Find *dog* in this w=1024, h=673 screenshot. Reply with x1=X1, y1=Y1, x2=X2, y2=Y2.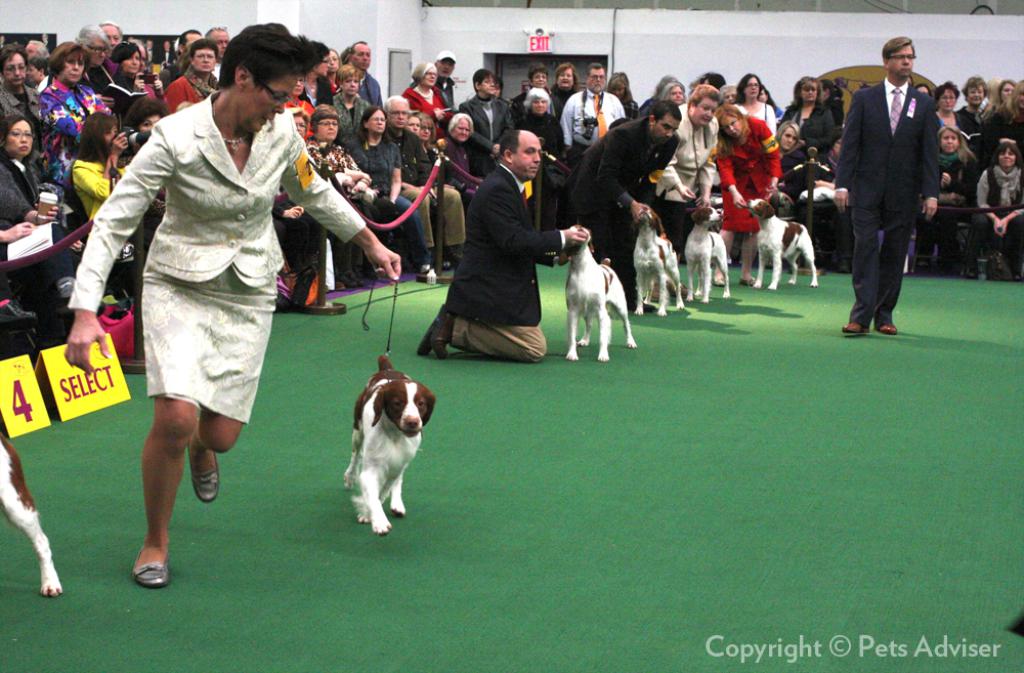
x1=679, y1=206, x2=731, y2=305.
